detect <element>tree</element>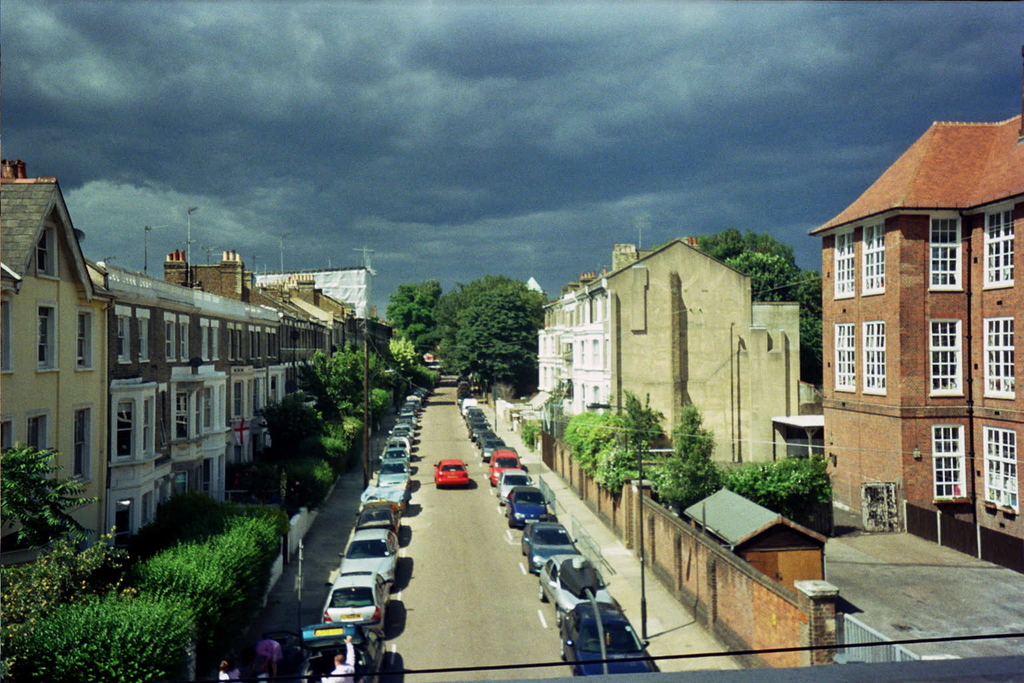
bbox=[419, 320, 443, 369]
